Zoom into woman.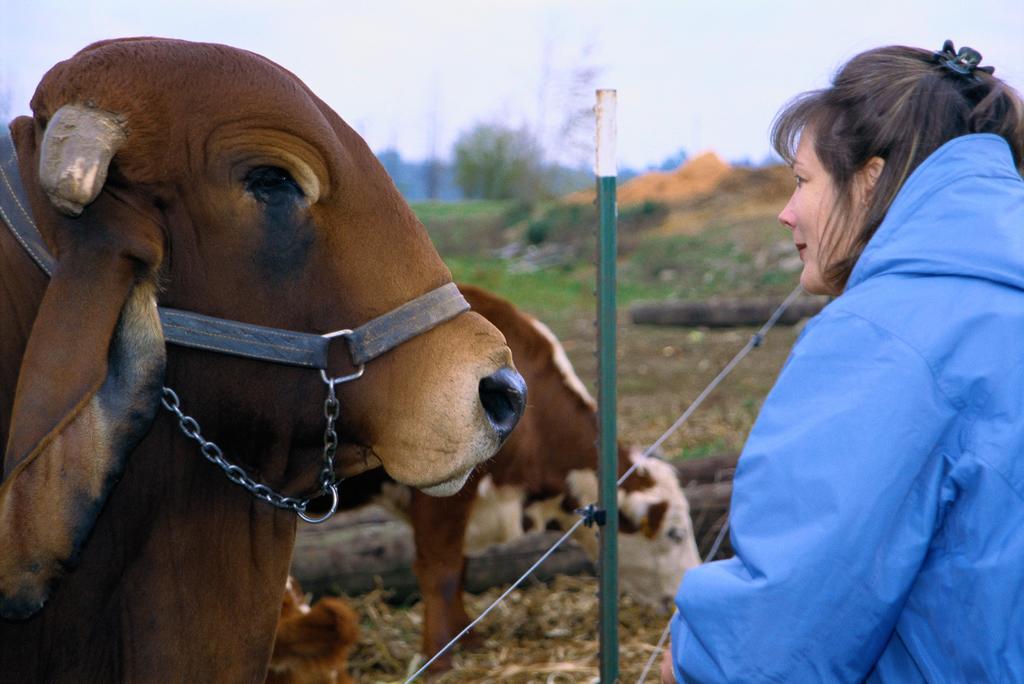
Zoom target: bbox=(686, 43, 1008, 683).
